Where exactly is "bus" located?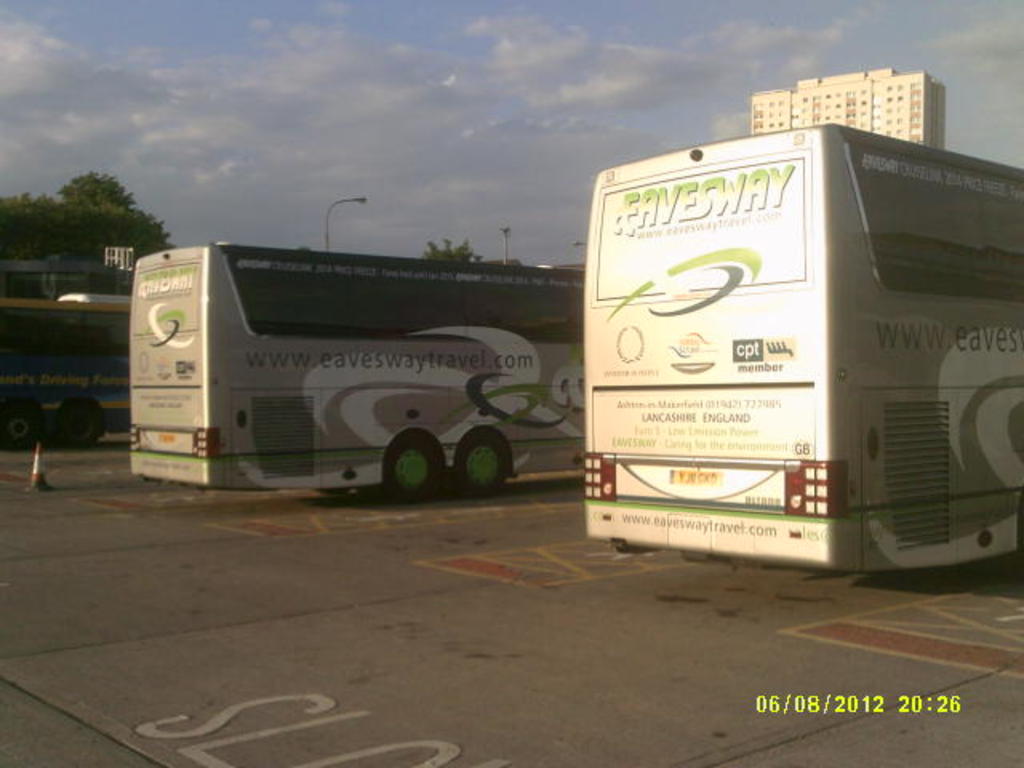
Its bounding box is 0 294 133 446.
